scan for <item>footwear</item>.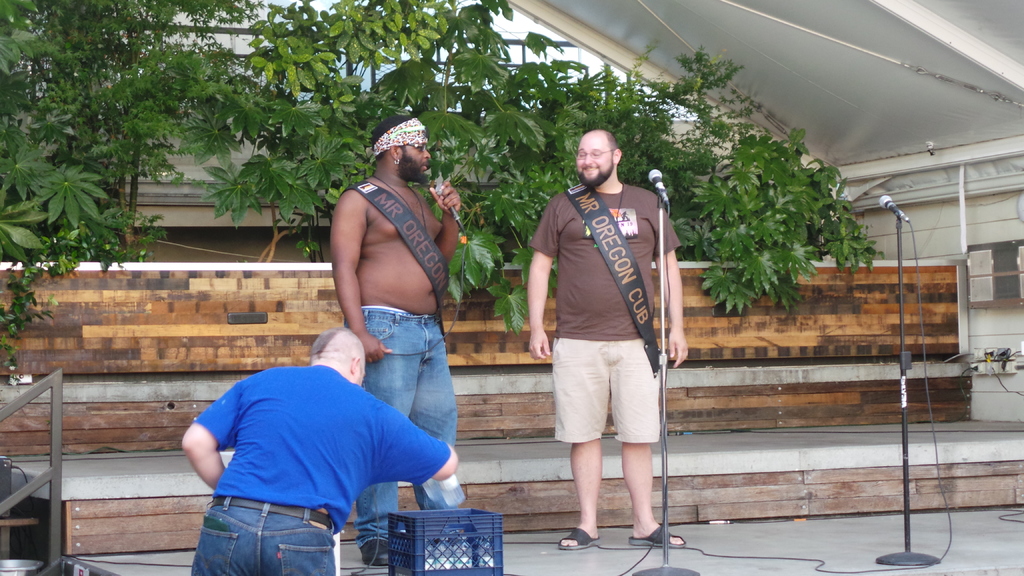
Scan result: locate(630, 521, 682, 552).
